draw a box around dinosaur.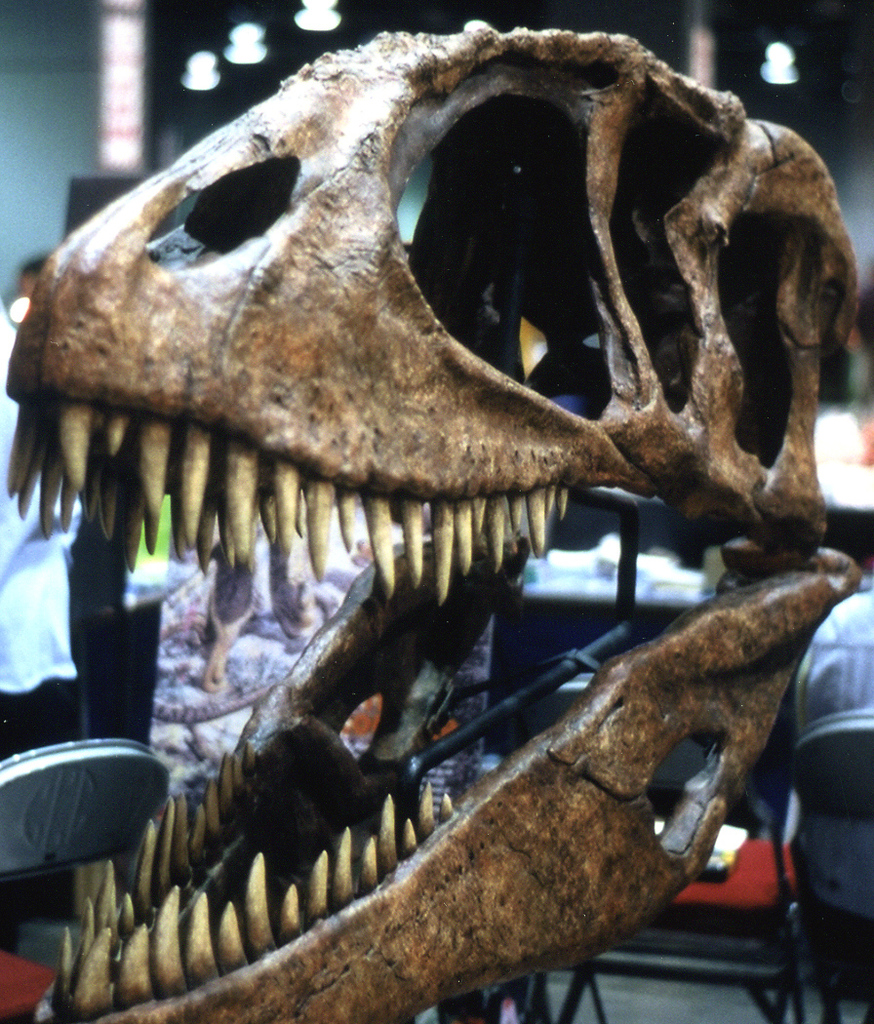
<bbox>0, 0, 873, 1023</bbox>.
